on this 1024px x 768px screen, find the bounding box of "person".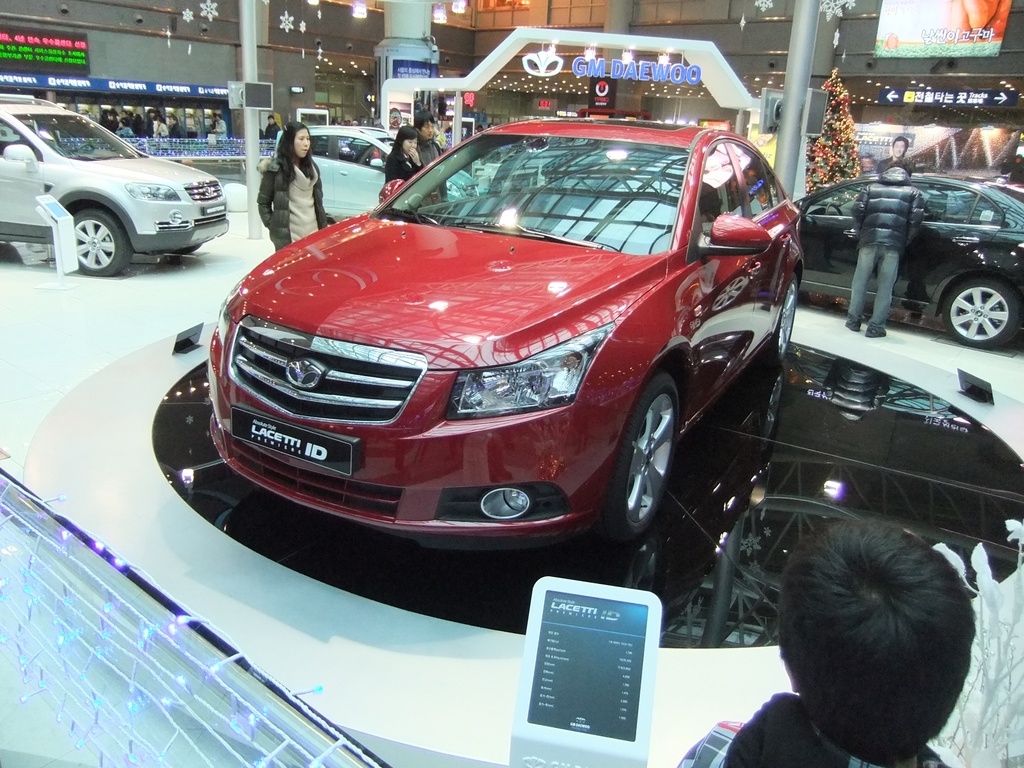
Bounding box: x1=255 y1=118 x2=335 y2=257.
